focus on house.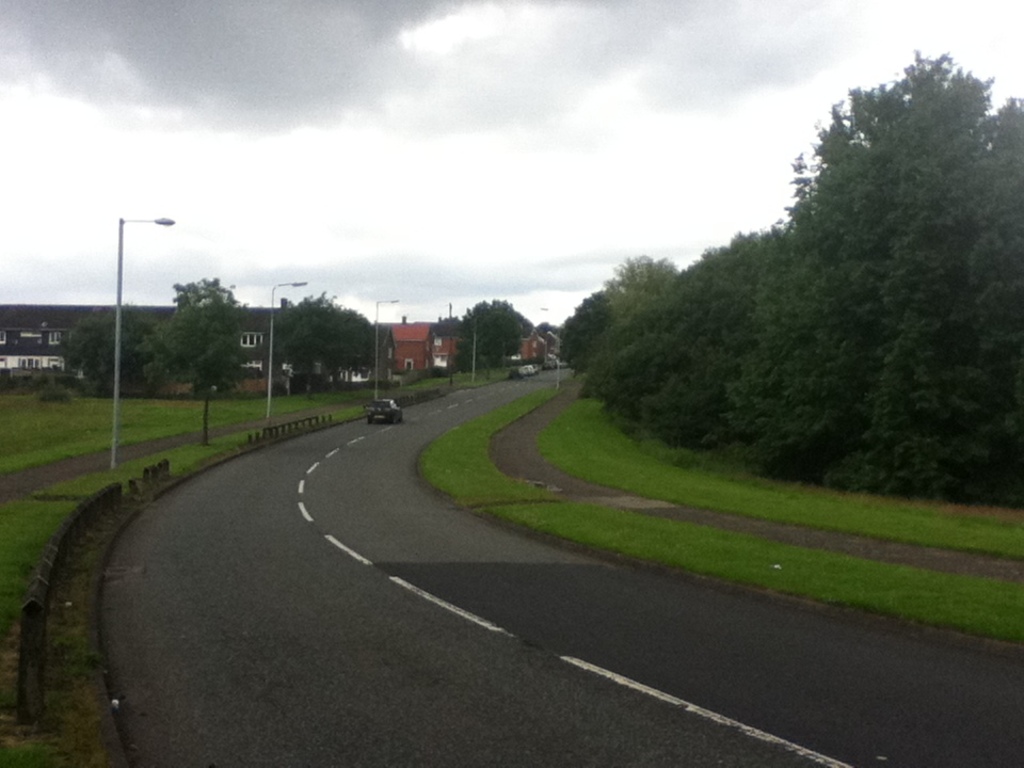
Focused at 372/318/437/373.
